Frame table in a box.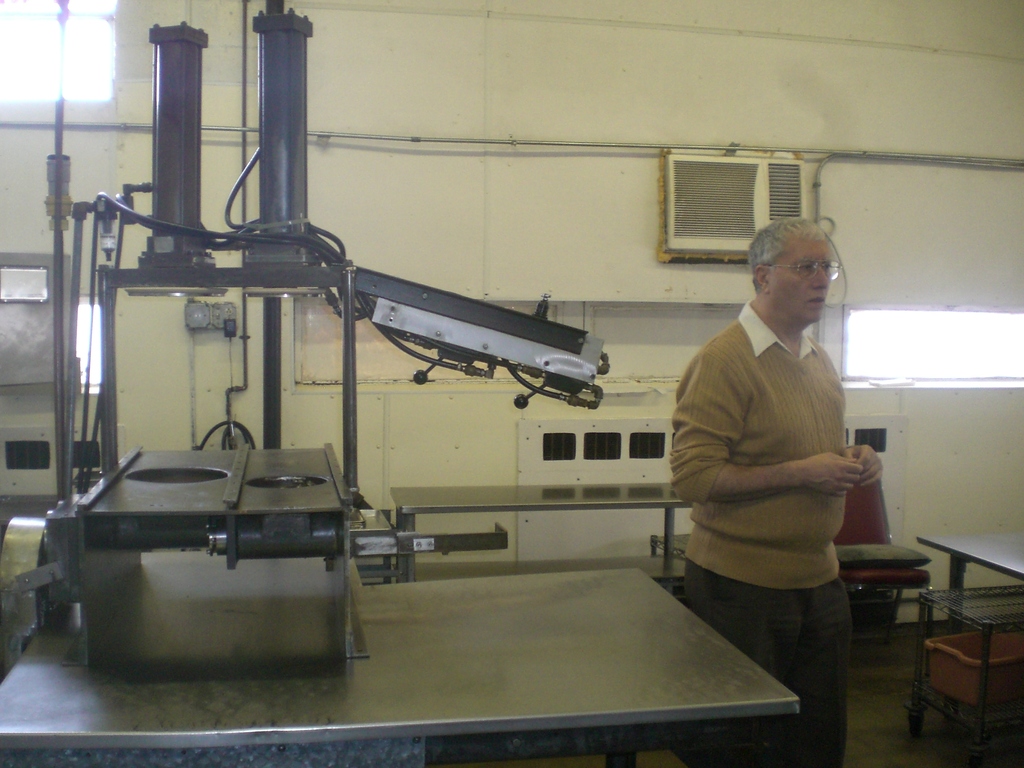
bbox(147, 521, 838, 767).
